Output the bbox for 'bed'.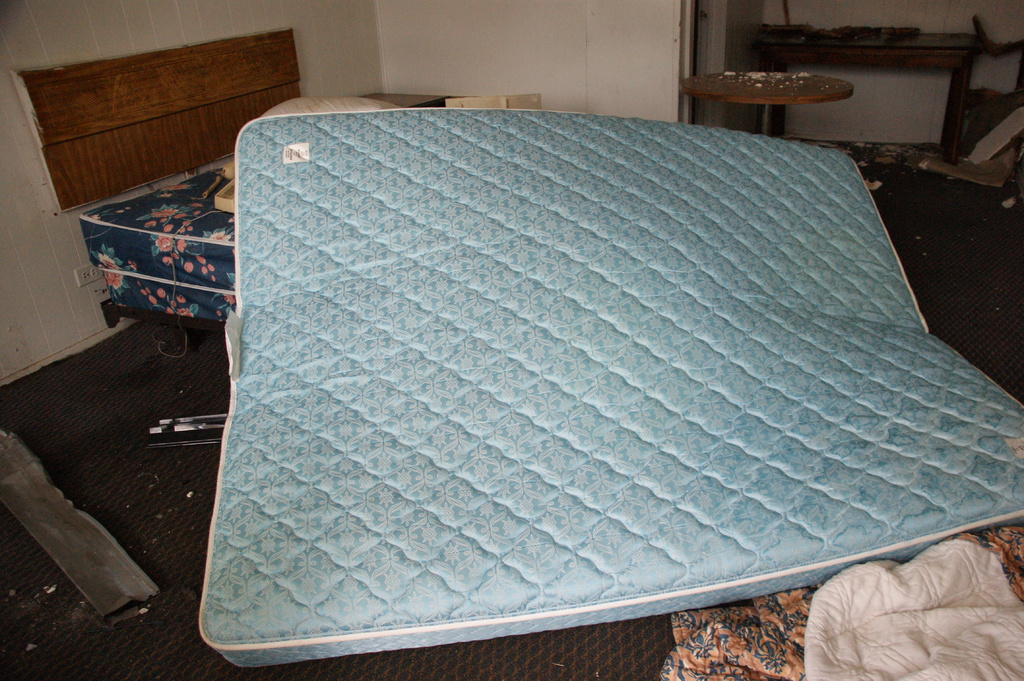
[x1=76, y1=157, x2=239, y2=361].
